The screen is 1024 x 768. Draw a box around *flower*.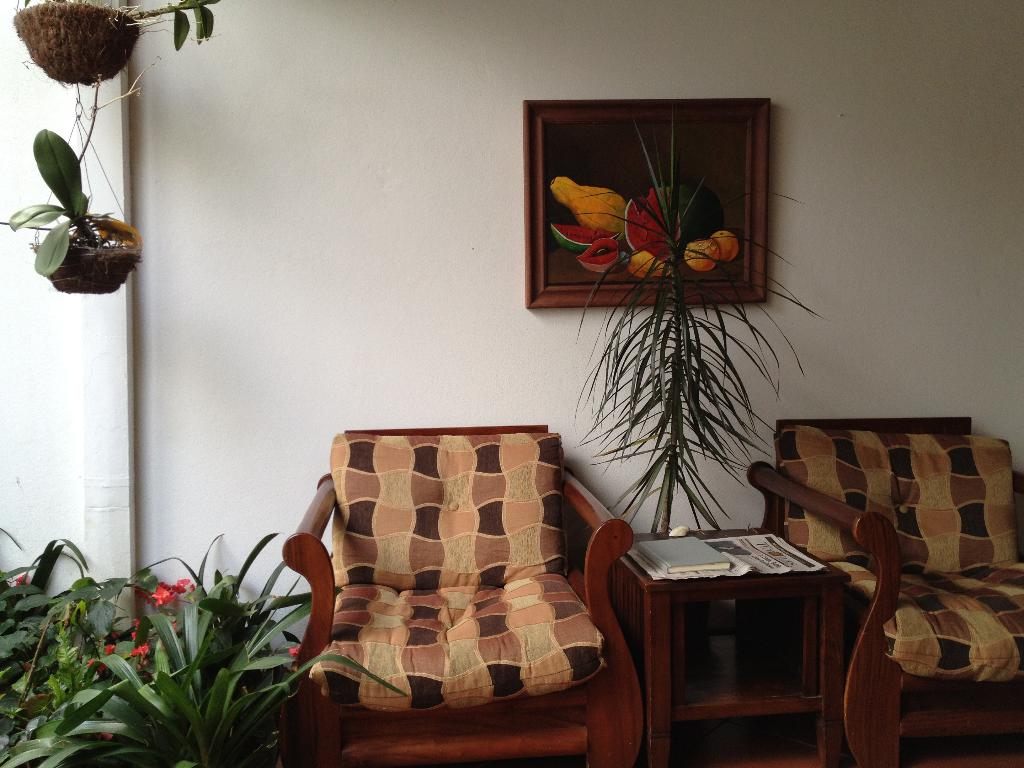
x1=86 y1=658 x2=108 y2=675.
